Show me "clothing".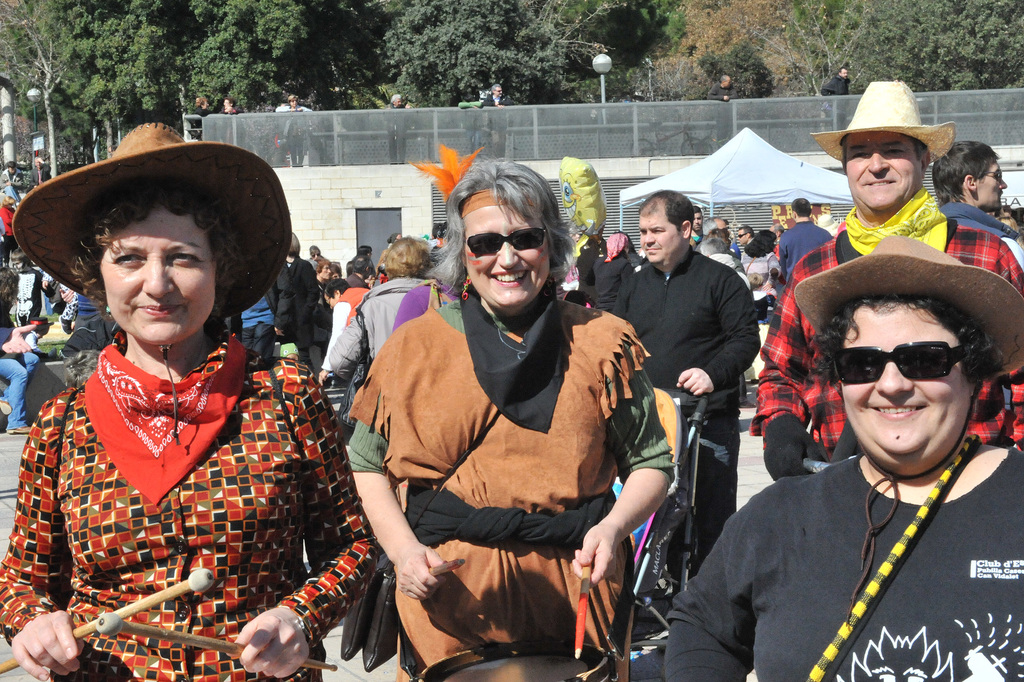
"clothing" is here: bbox(343, 285, 680, 650).
